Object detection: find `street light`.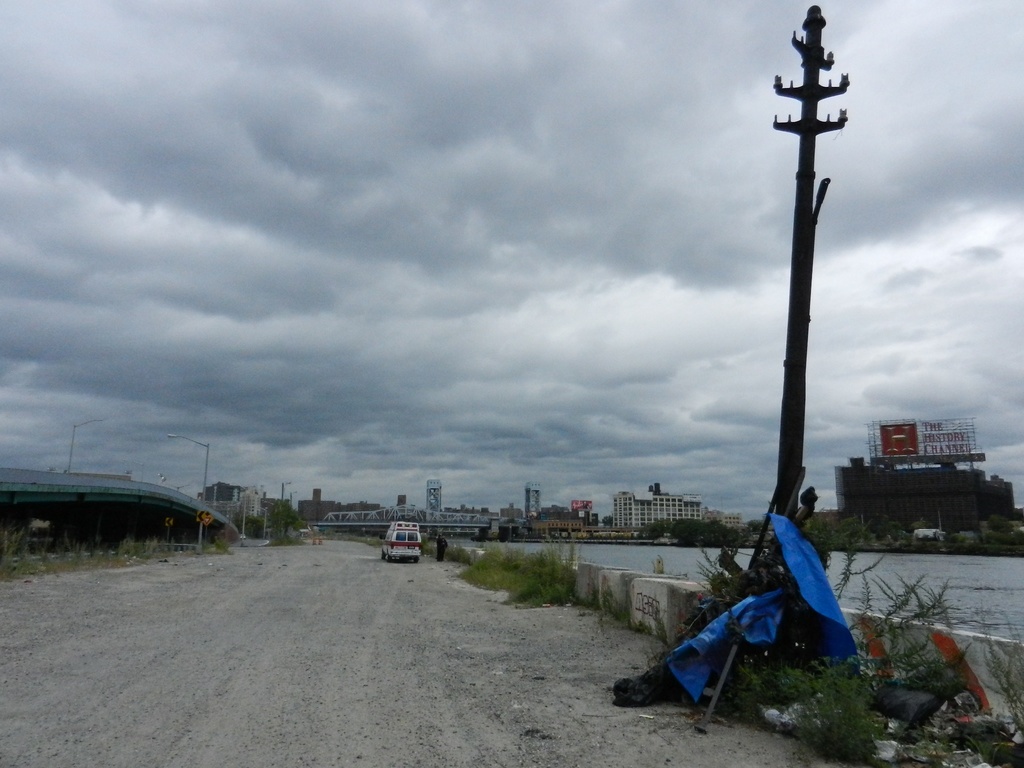
289 488 298 504.
